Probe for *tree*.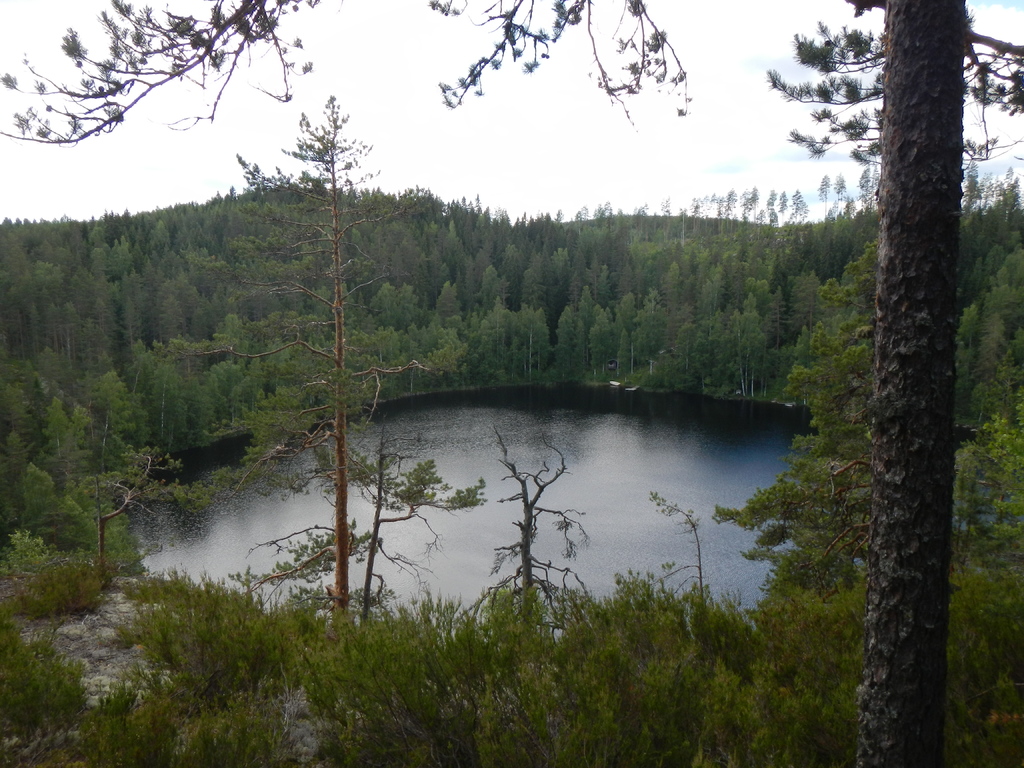
Probe result: (left=115, top=269, right=156, bottom=346).
